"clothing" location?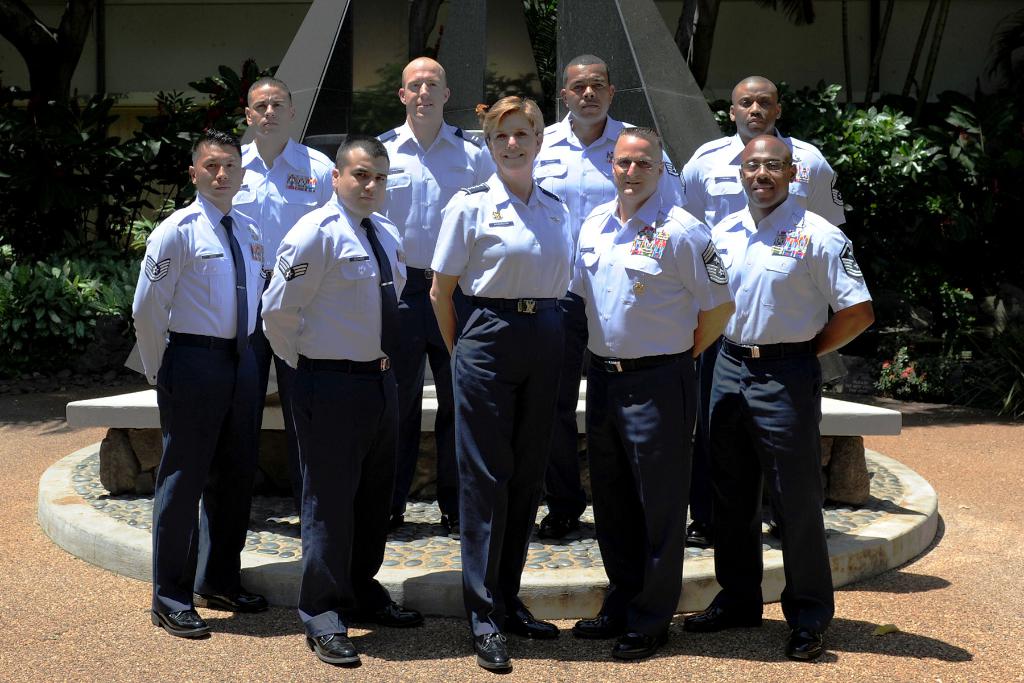
BBox(127, 119, 270, 628)
